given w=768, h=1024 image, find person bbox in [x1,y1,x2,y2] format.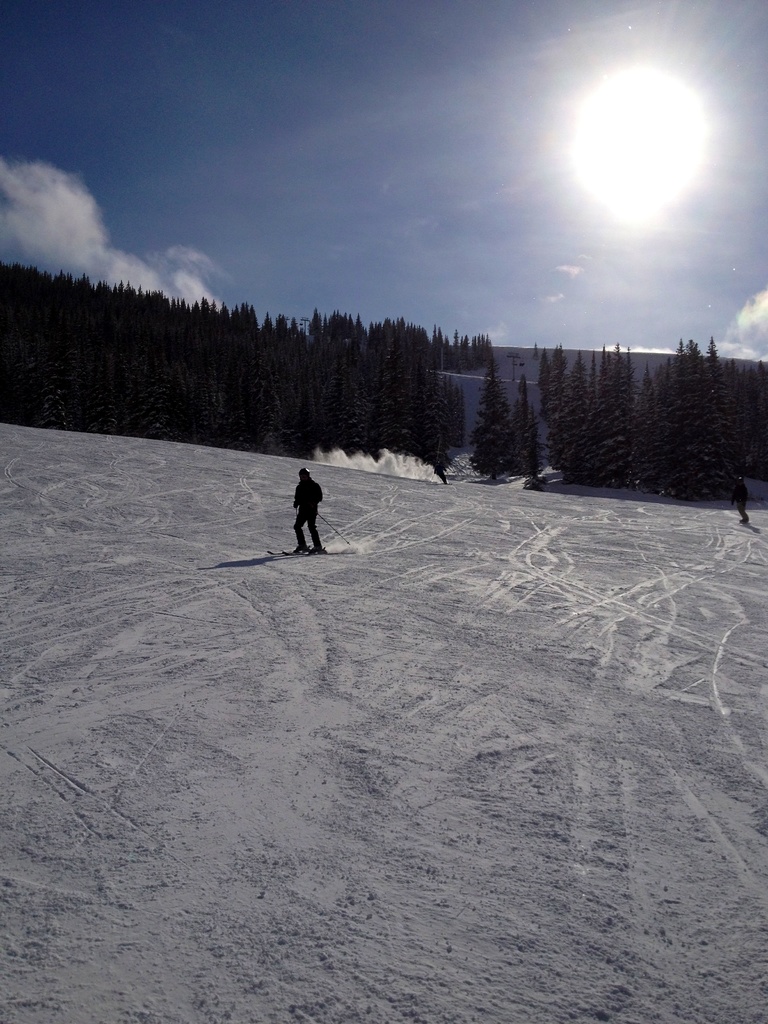
[294,461,324,559].
